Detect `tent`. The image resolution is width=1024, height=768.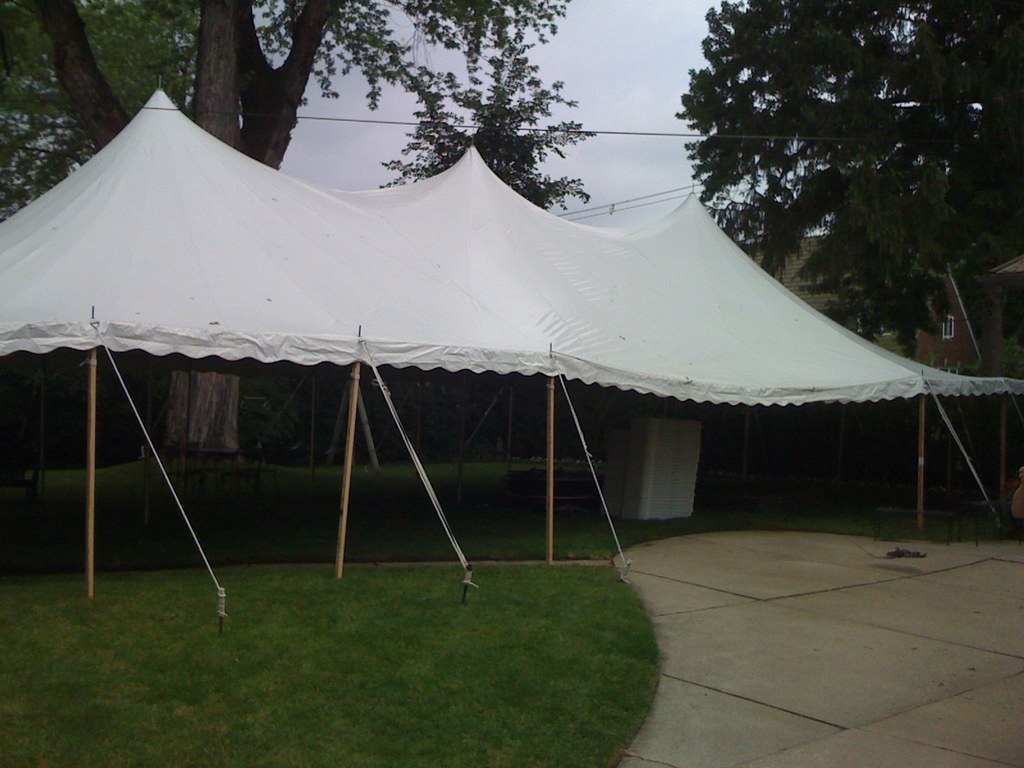
region(0, 125, 1022, 639).
